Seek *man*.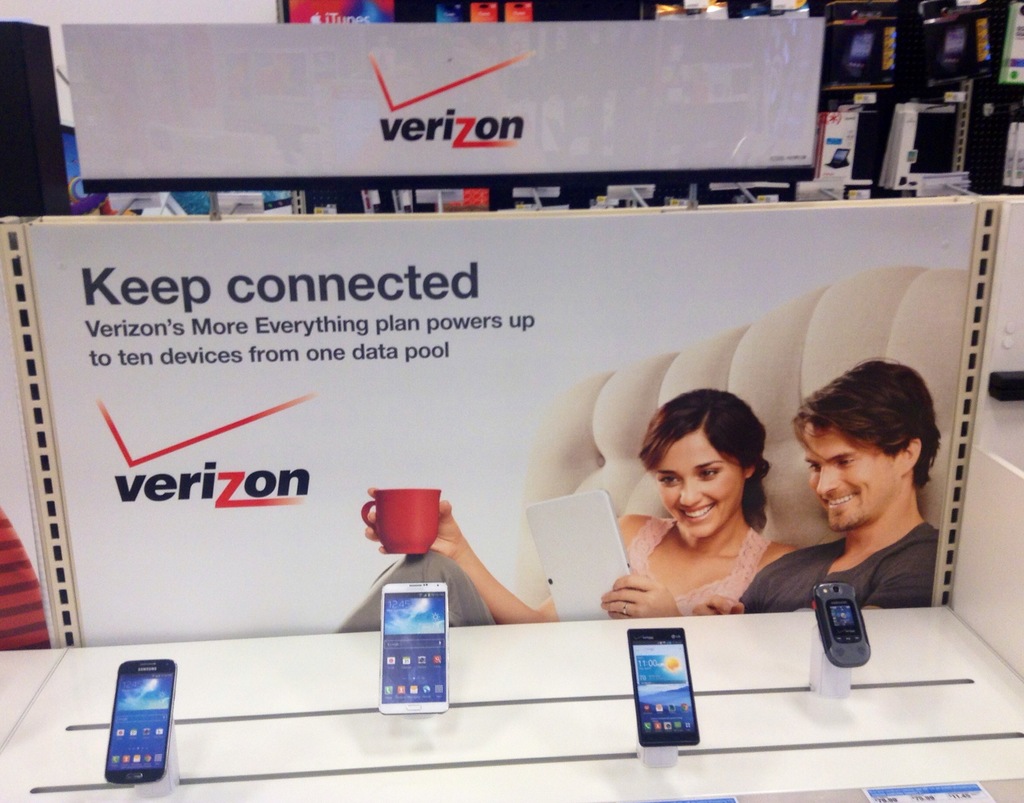
detection(701, 358, 940, 615).
